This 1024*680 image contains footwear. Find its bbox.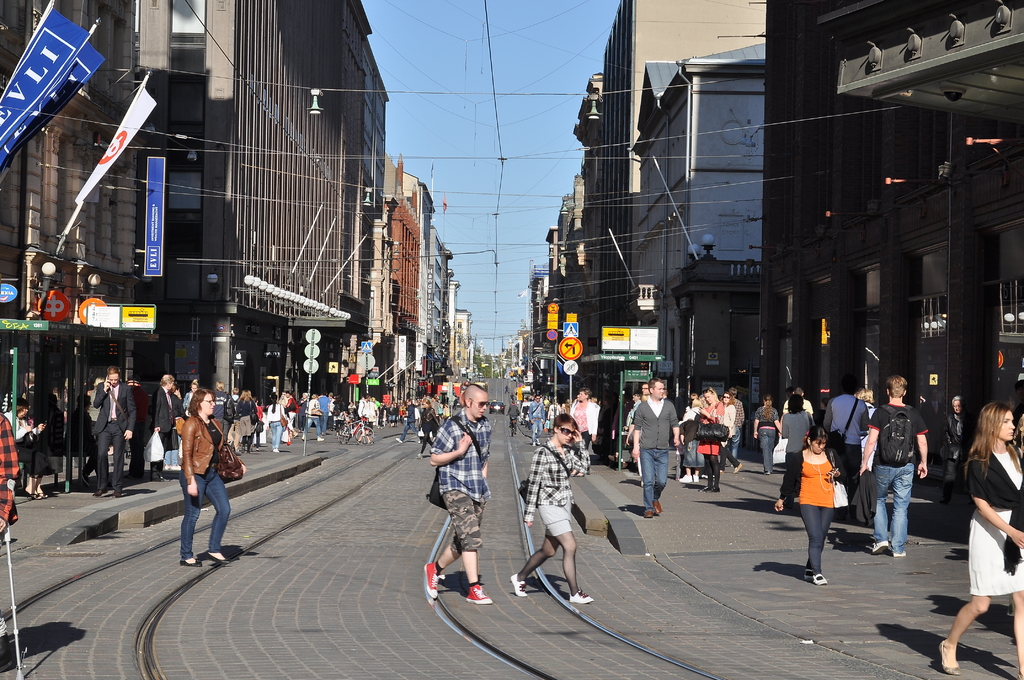
crop(734, 459, 745, 473).
